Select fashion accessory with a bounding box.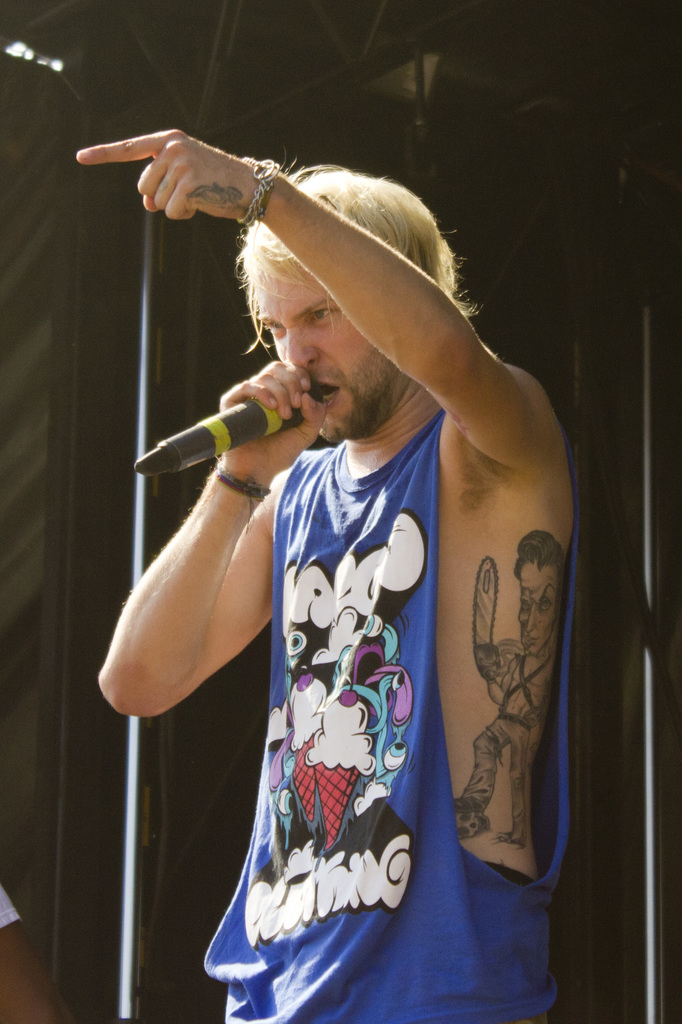
<region>216, 465, 278, 519</region>.
